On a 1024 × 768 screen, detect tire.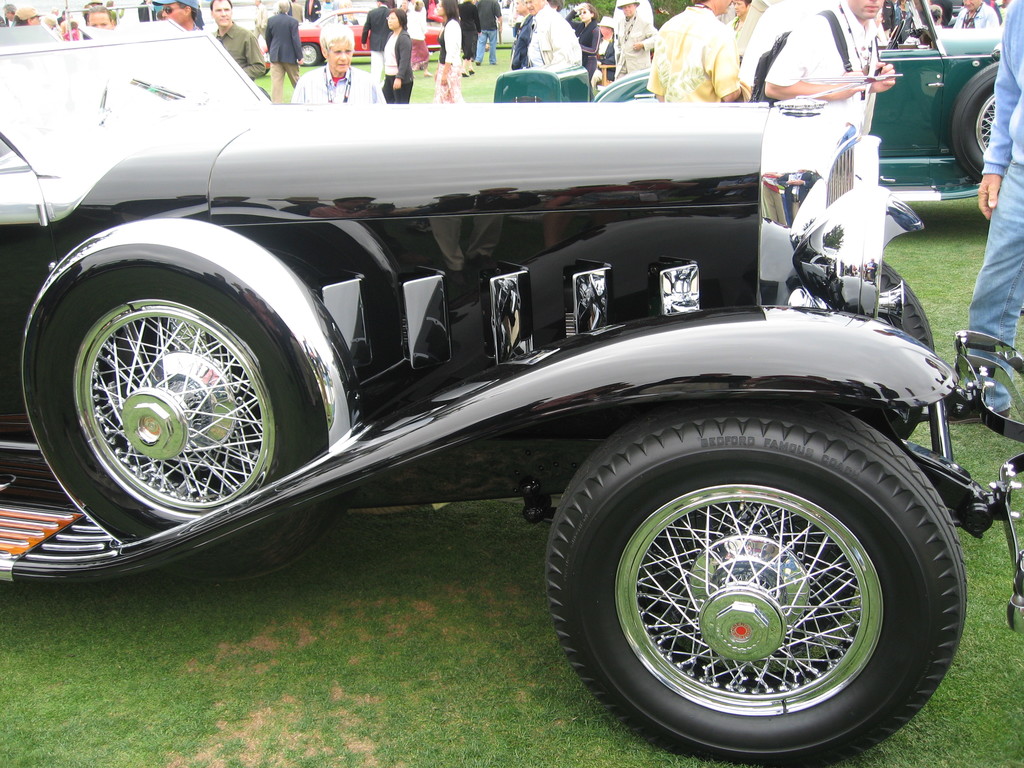
(292, 39, 327, 67).
